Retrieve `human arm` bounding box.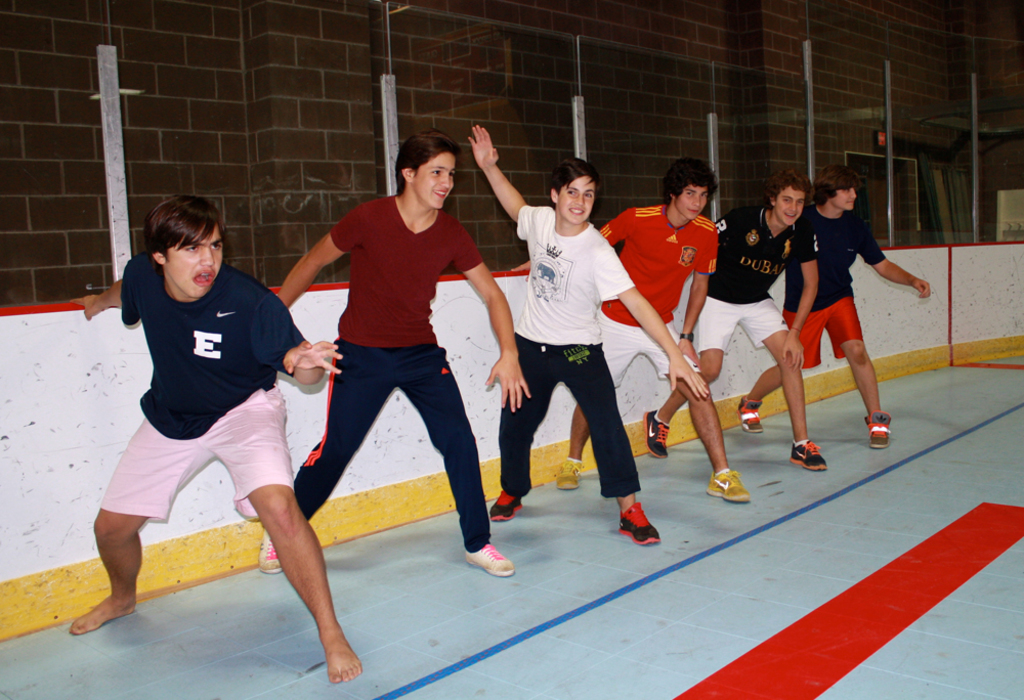
Bounding box: box(852, 220, 934, 302).
